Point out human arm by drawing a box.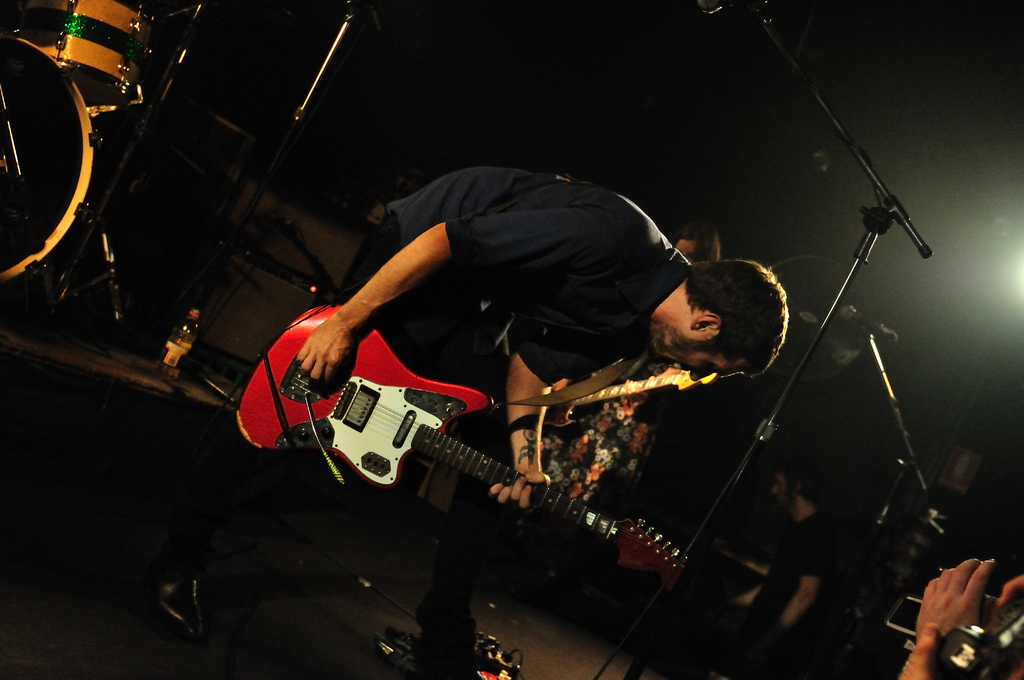
<box>294,221,447,378</box>.
